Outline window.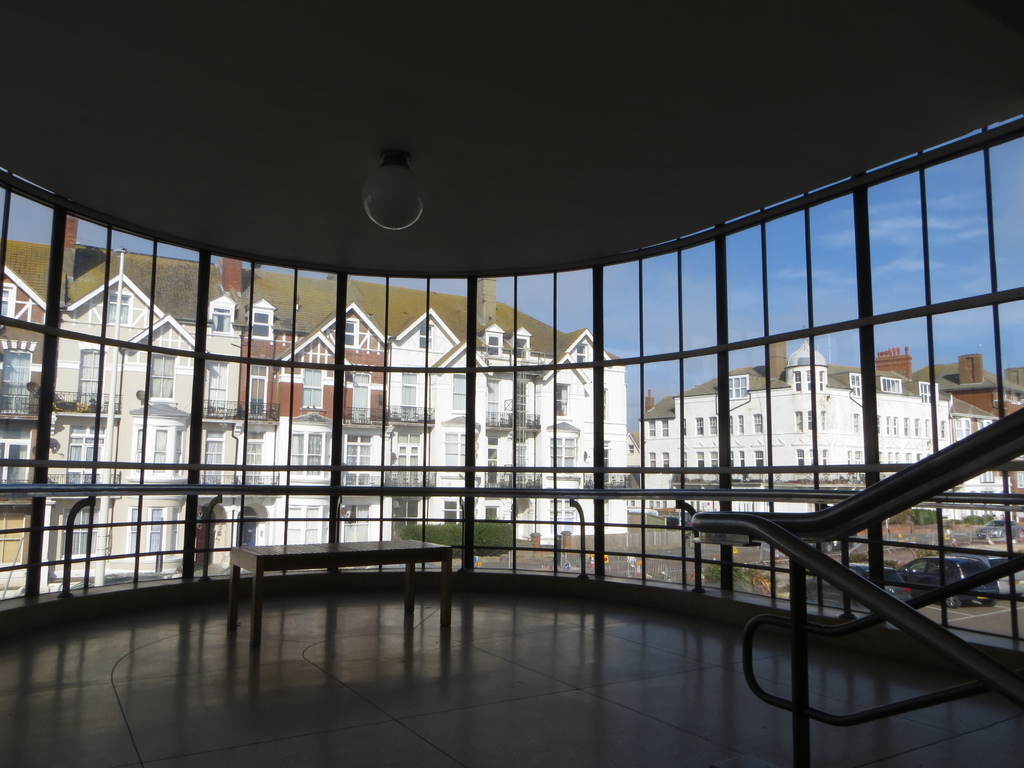
Outline: bbox(792, 373, 800, 390).
